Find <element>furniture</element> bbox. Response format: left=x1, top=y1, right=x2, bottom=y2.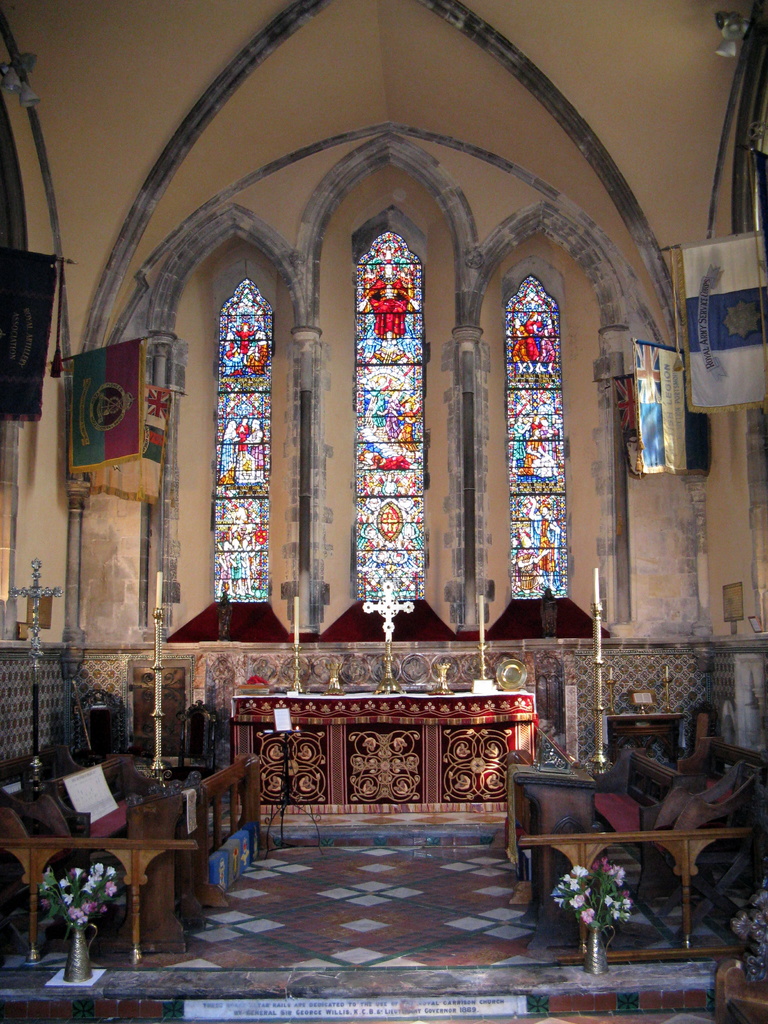
left=0, top=753, right=270, bottom=975.
